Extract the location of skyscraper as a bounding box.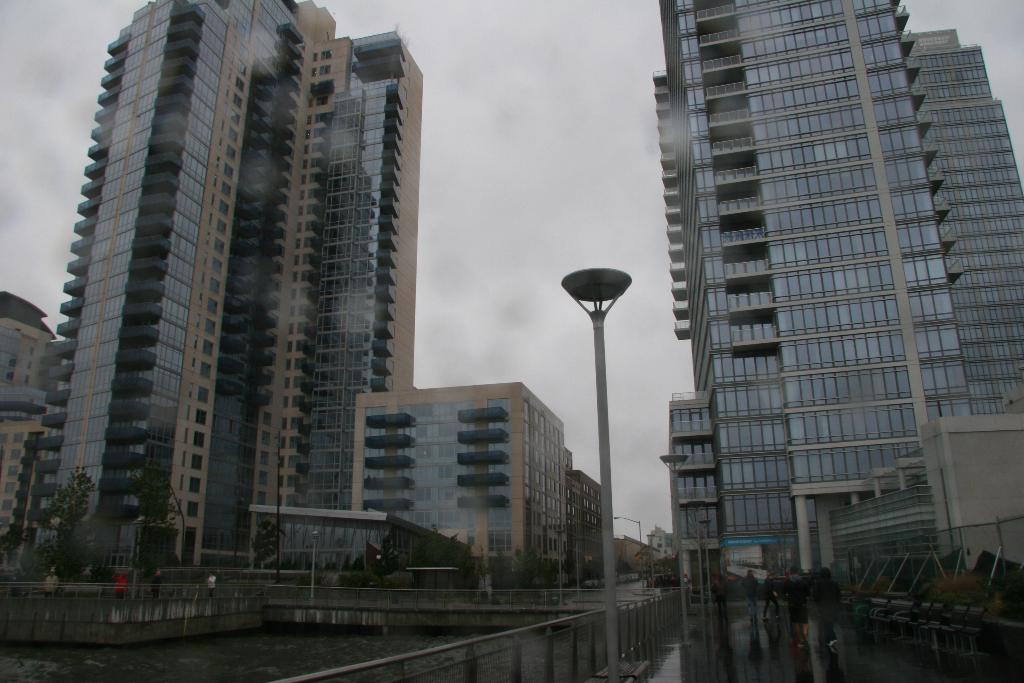
bbox=[650, 0, 1023, 607].
